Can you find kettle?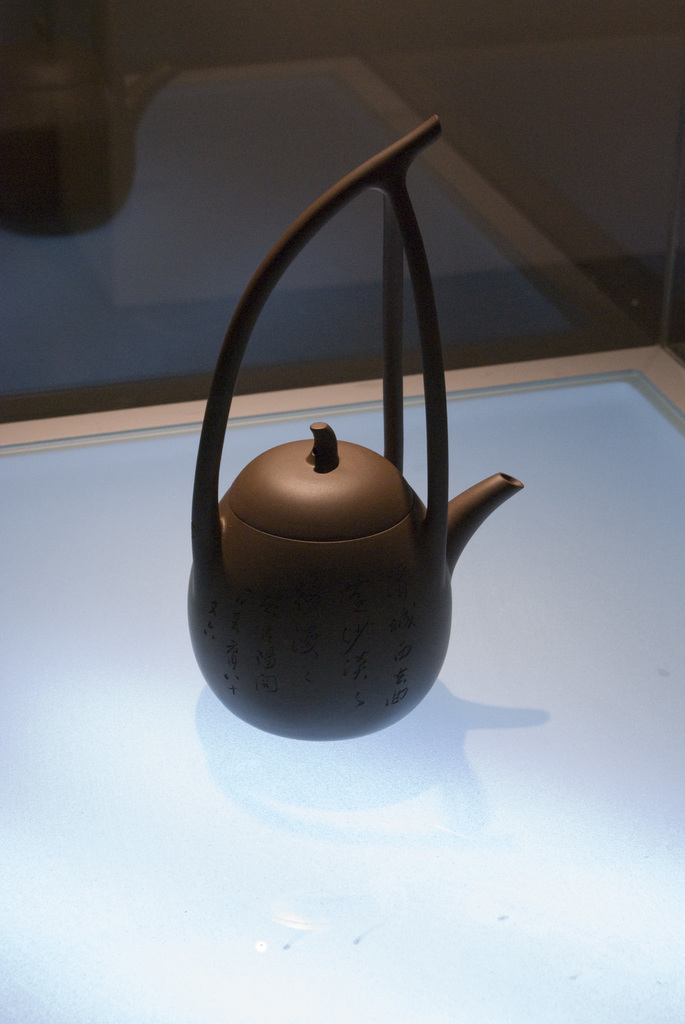
Yes, bounding box: crop(171, 106, 533, 749).
